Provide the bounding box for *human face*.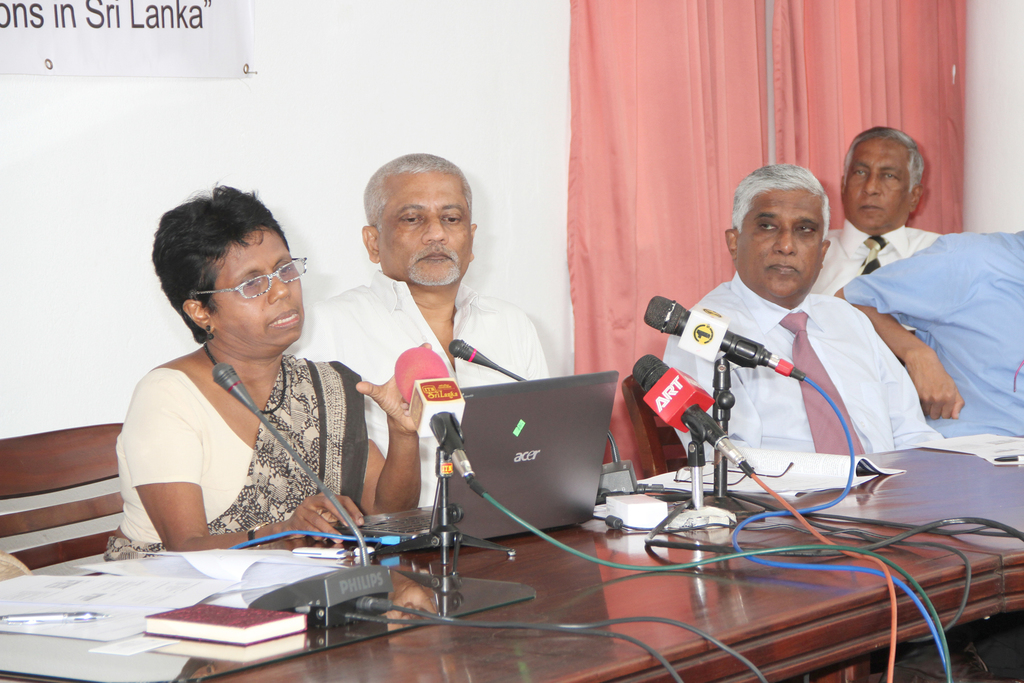
[x1=737, y1=188, x2=822, y2=299].
